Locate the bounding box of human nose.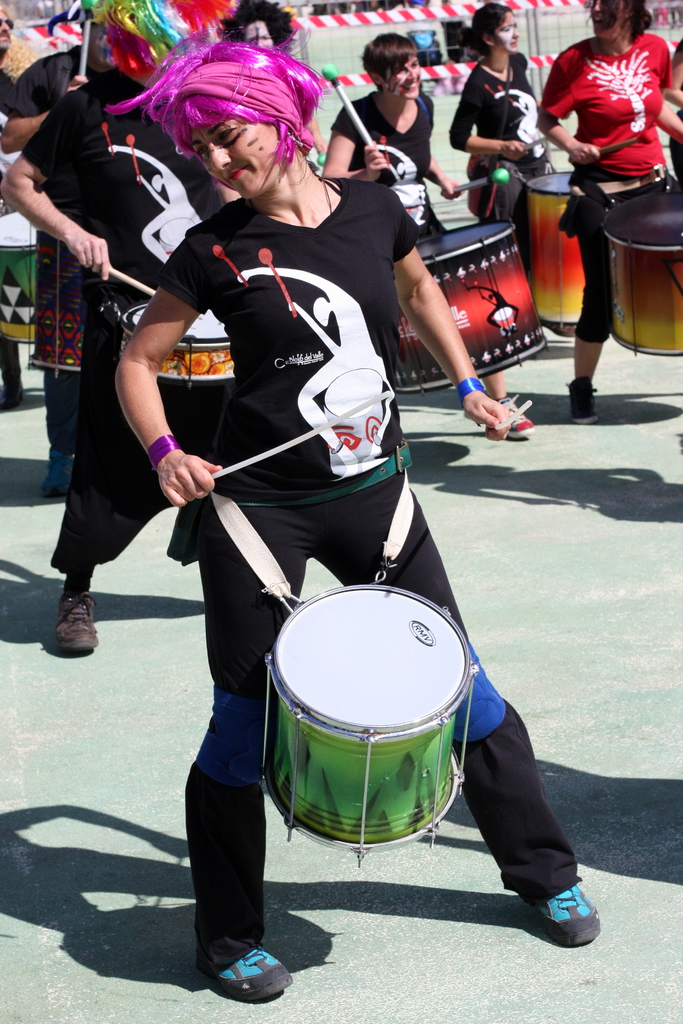
Bounding box: 407/68/418/79.
